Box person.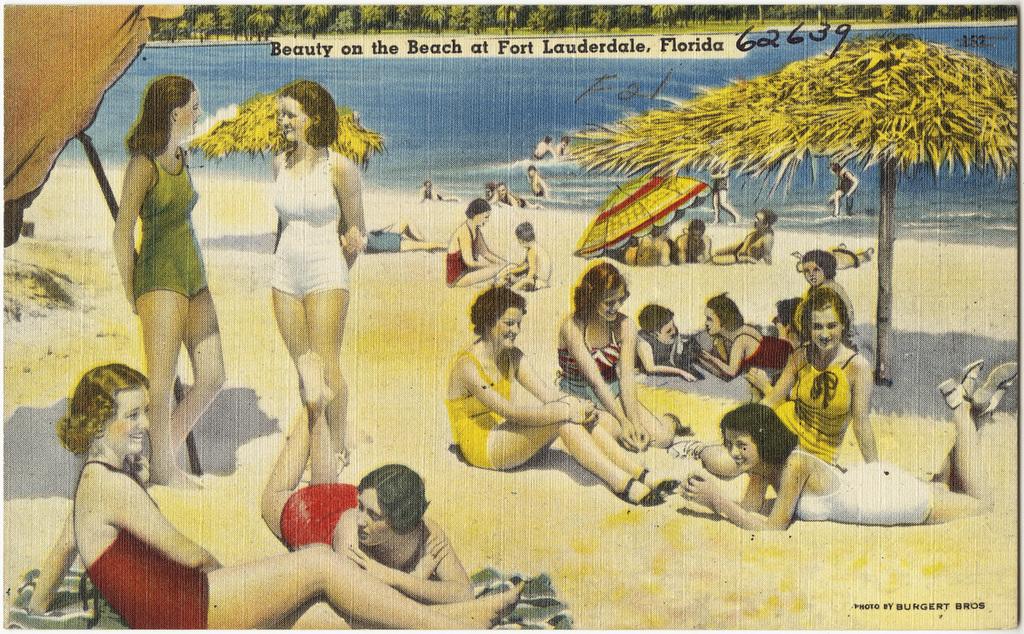
select_region(619, 235, 643, 264).
